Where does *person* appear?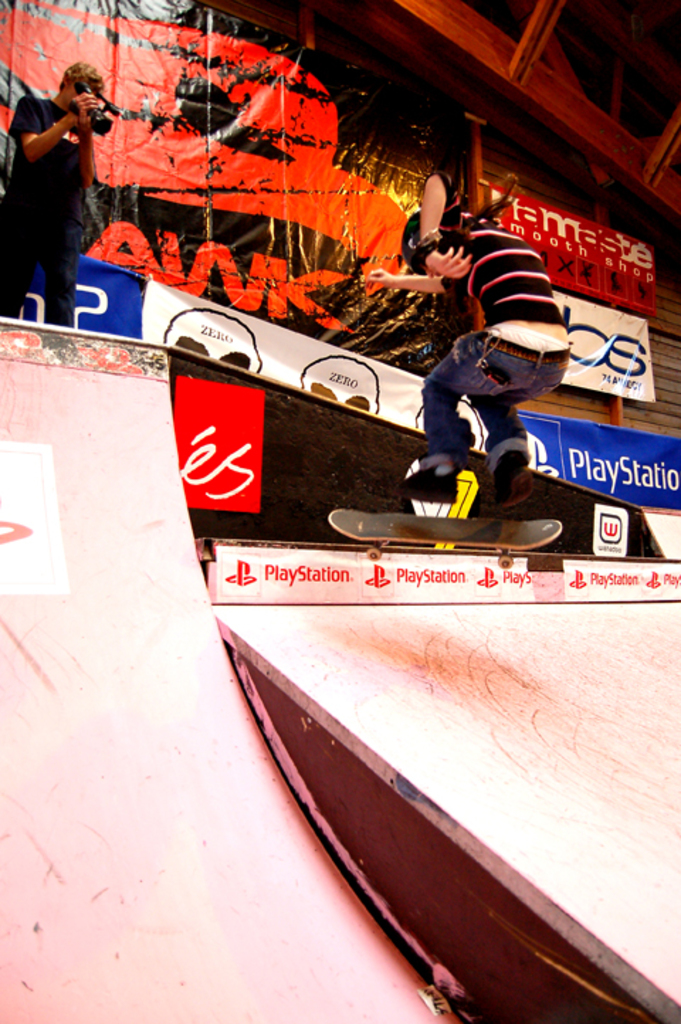
Appears at [x1=13, y1=35, x2=109, y2=309].
